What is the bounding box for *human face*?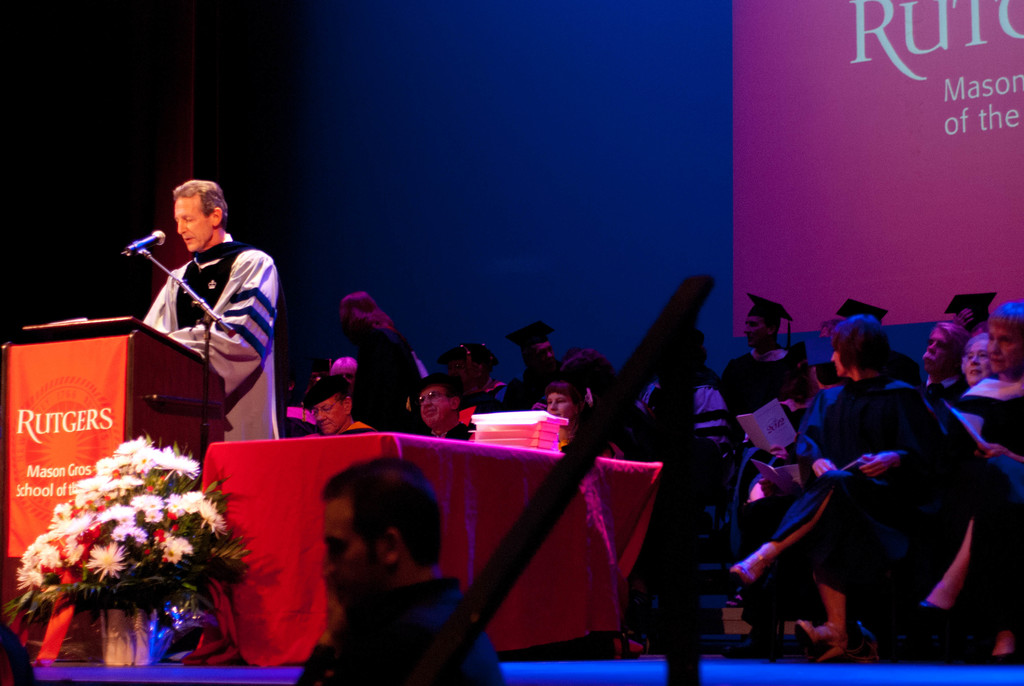
bbox(420, 386, 451, 429).
